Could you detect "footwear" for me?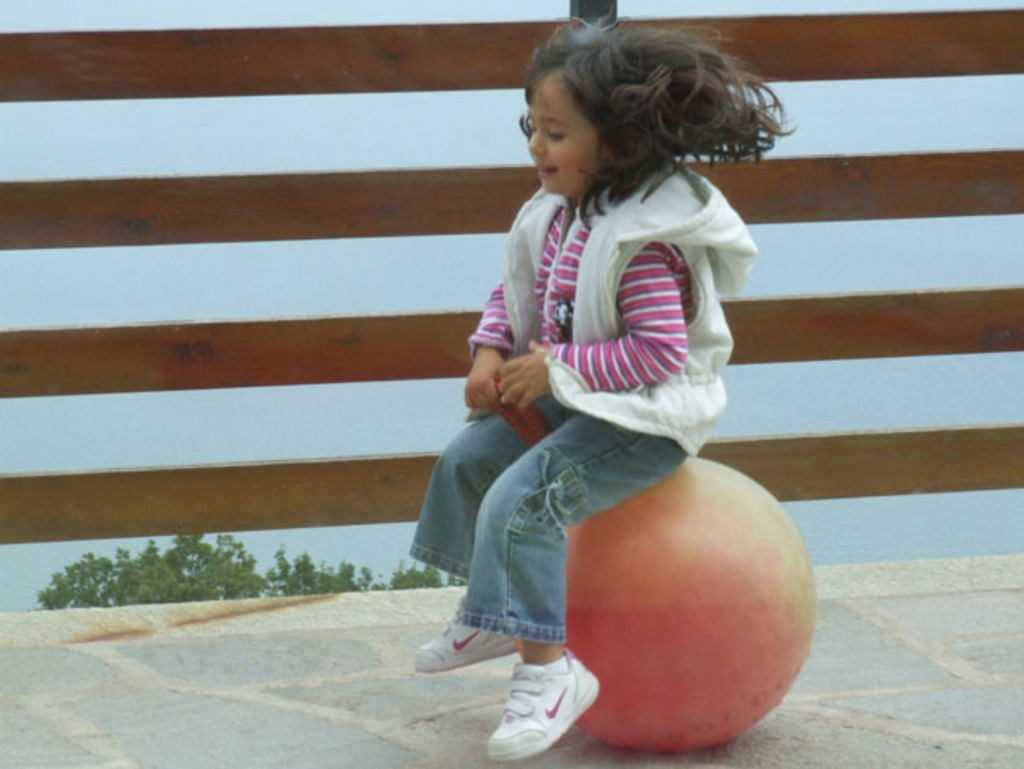
Detection result: (495, 667, 586, 761).
